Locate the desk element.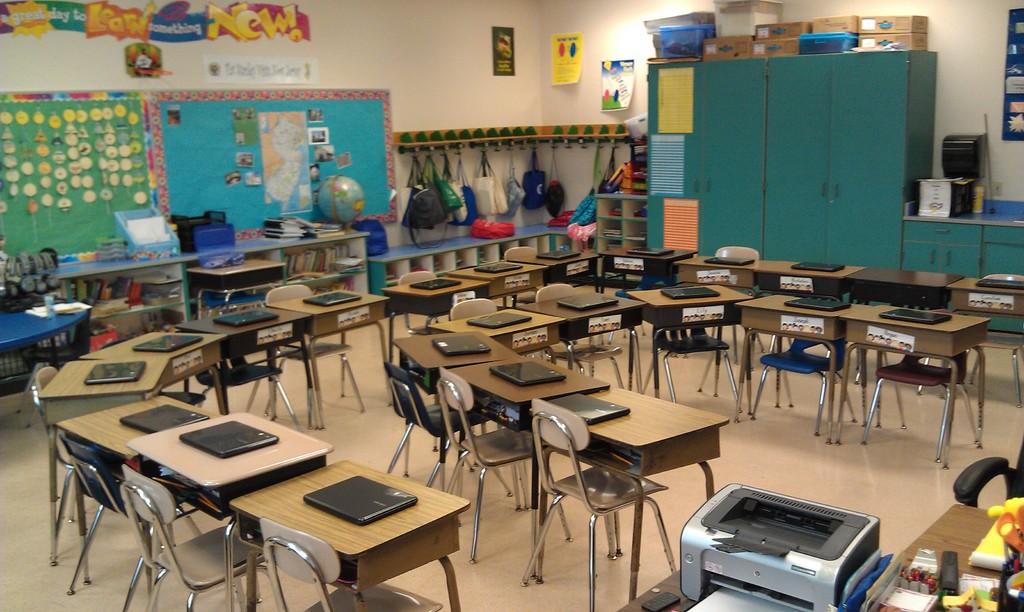
Element bbox: <bbox>380, 272, 493, 336</bbox>.
